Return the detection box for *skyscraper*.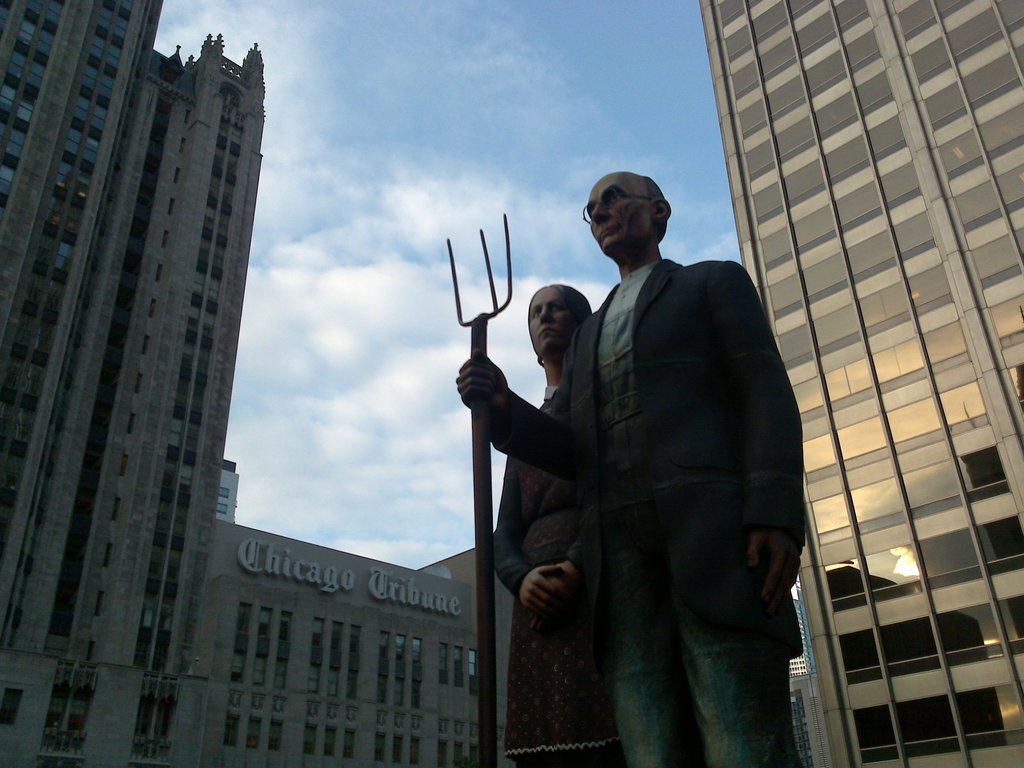
(left=697, top=0, right=1023, bottom=767).
